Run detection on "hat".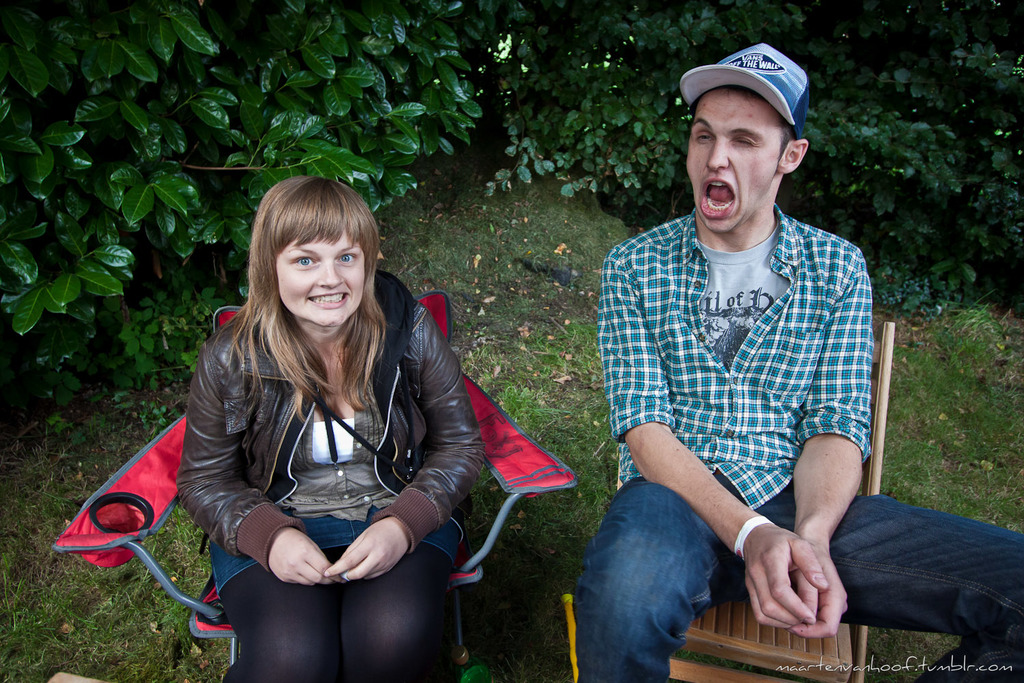
Result: 680 38 816 144.
